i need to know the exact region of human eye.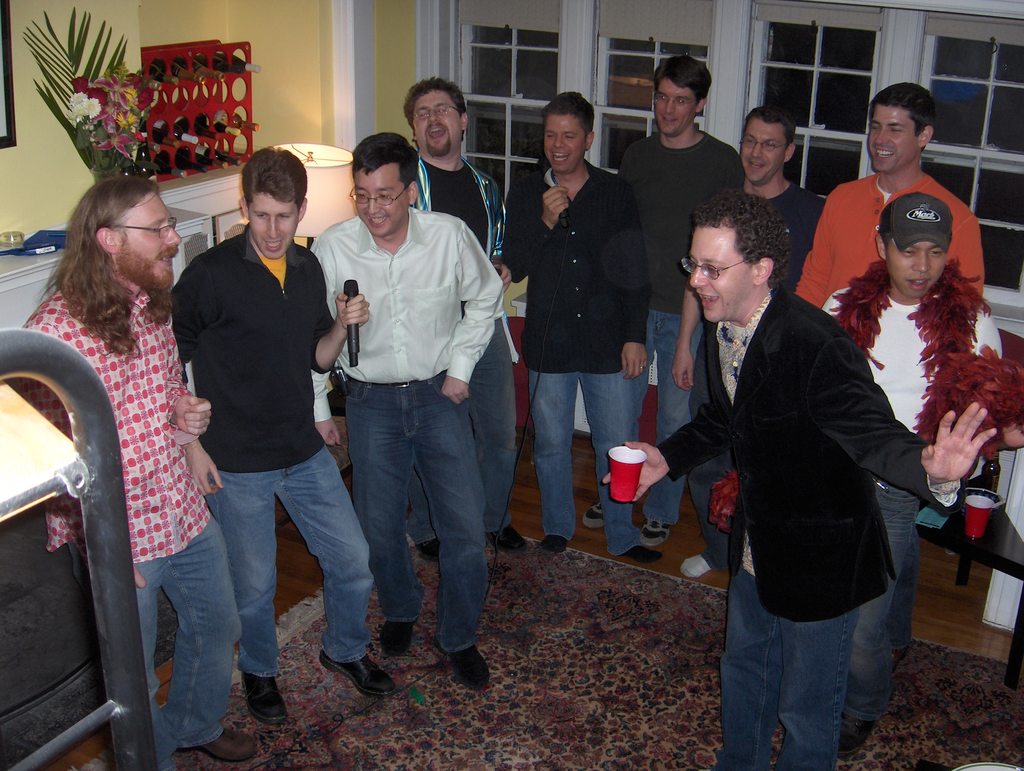
Region: (676, 101, 690, 110).
